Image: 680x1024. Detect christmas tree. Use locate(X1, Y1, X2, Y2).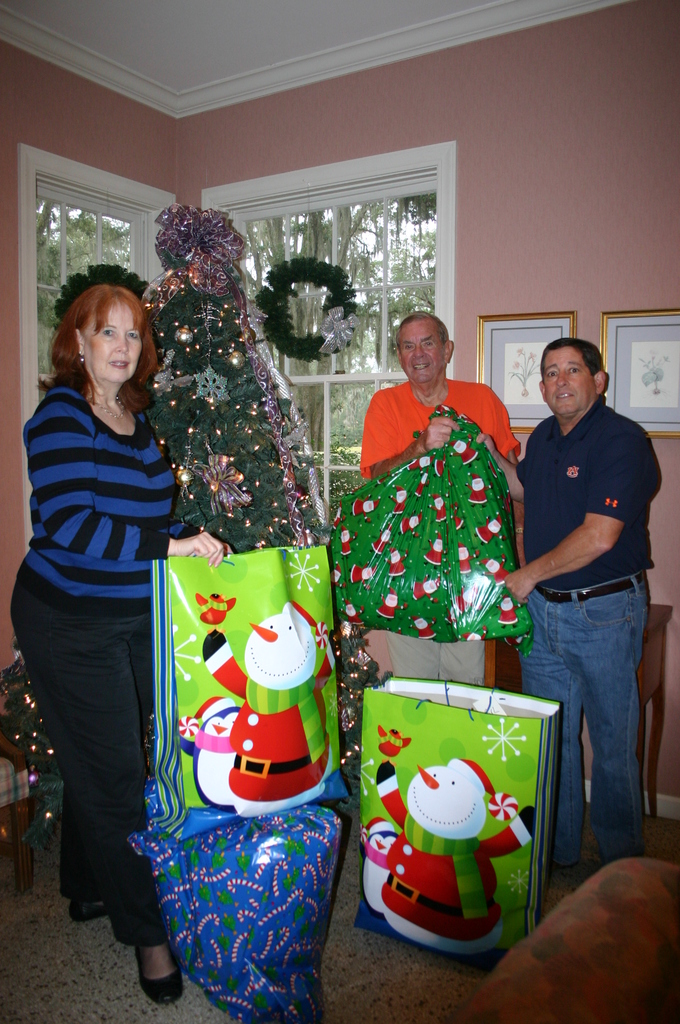
locate(0, 196, 387, 801).
